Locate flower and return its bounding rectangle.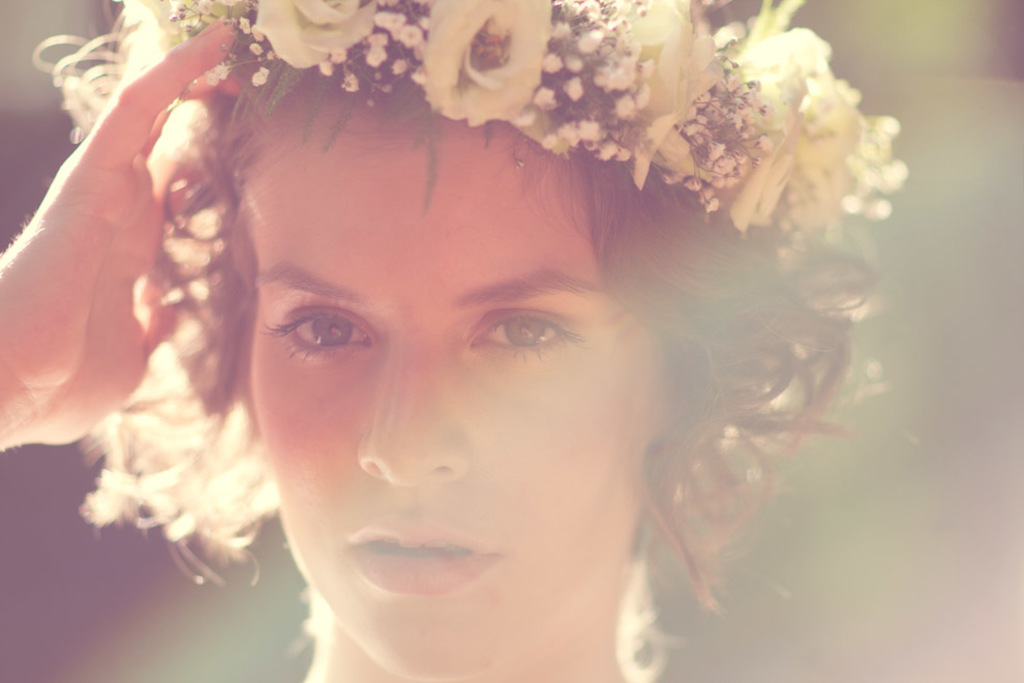
region(250, 0, 374, 66).
